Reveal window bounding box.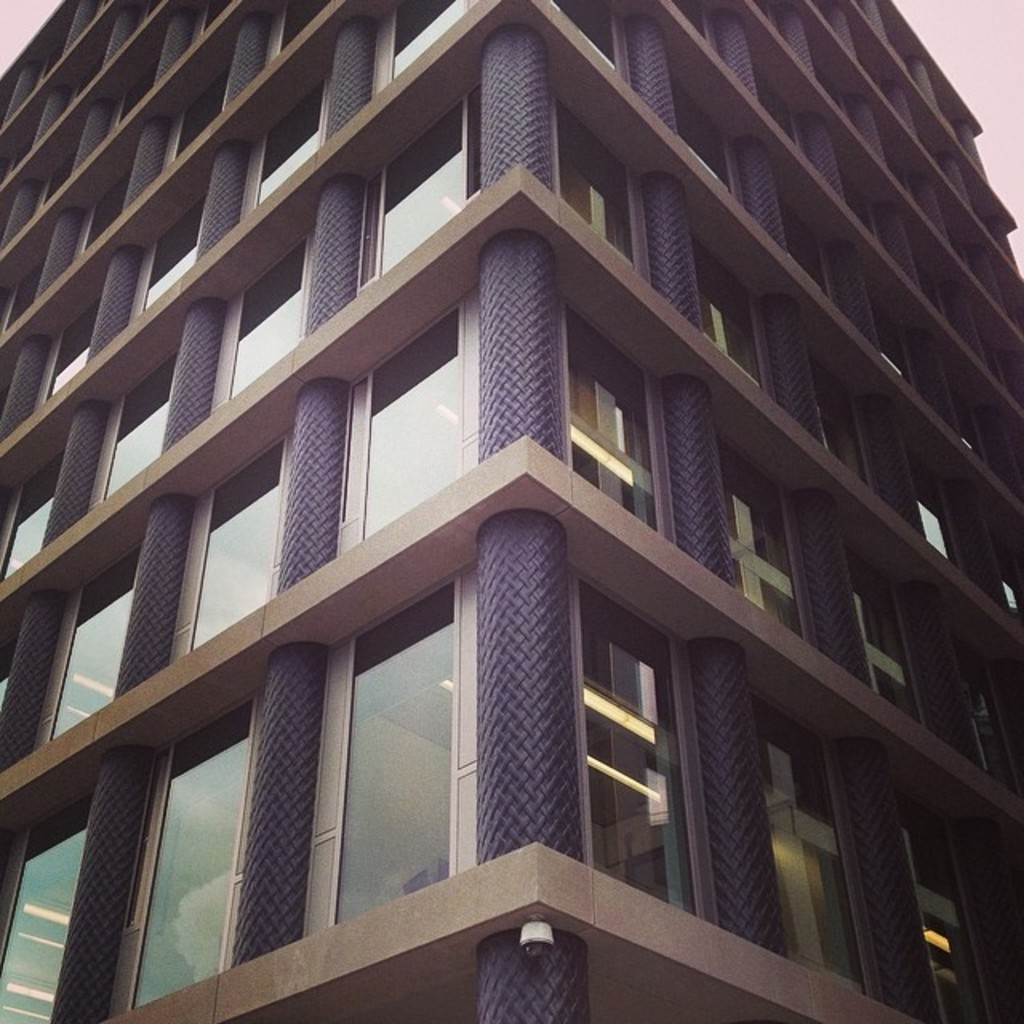
Revealed: 566 304 678 539.
